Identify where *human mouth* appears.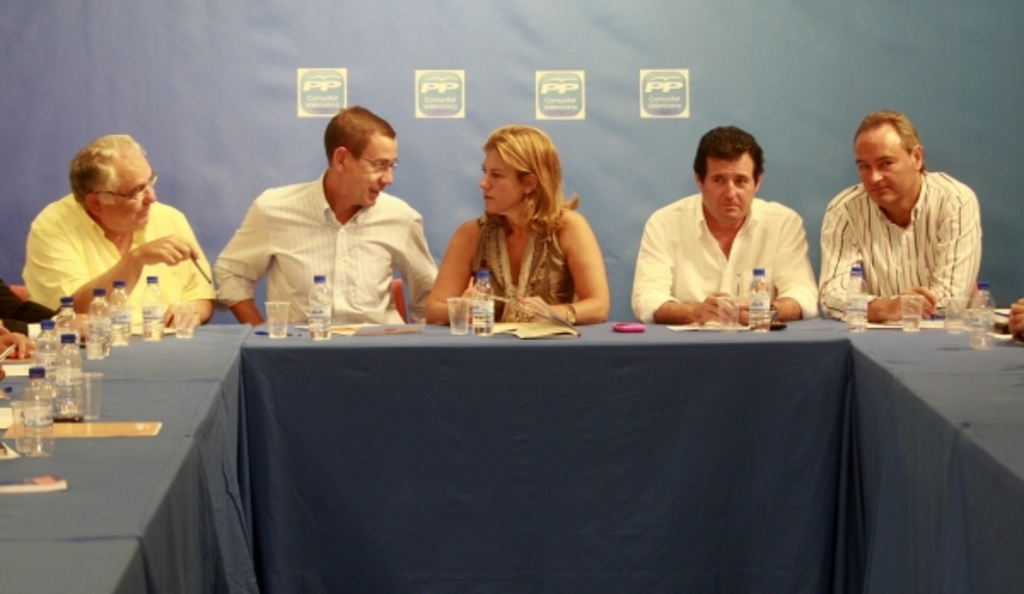
Appears at x1=480 y1=193 x2=495 y2=201.
